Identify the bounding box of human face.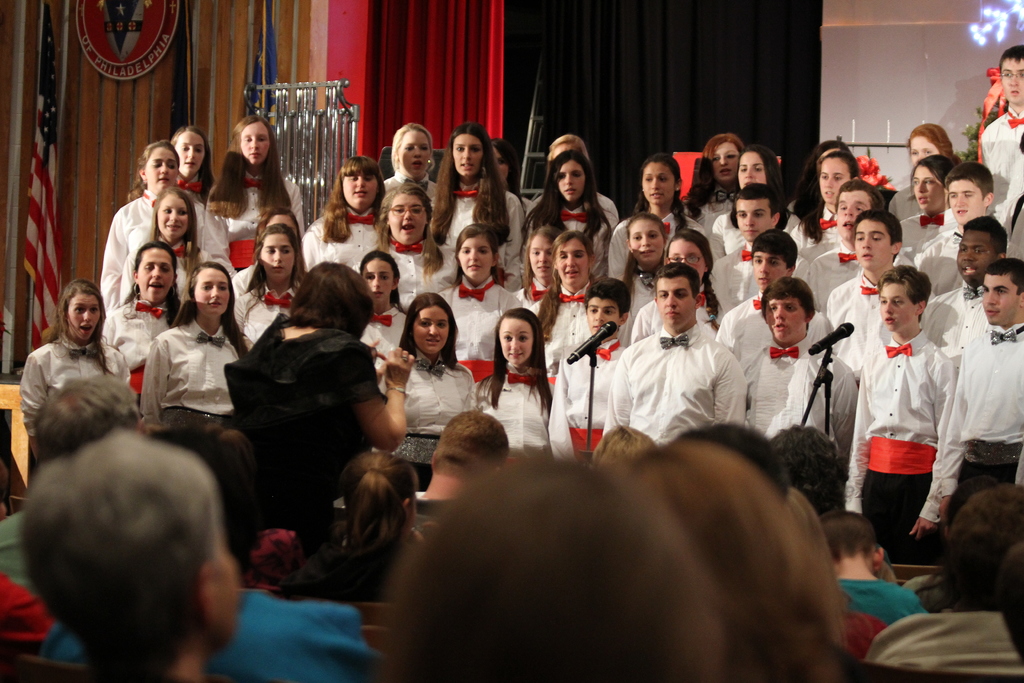
<region>156, 195, 189, 238</region>.
